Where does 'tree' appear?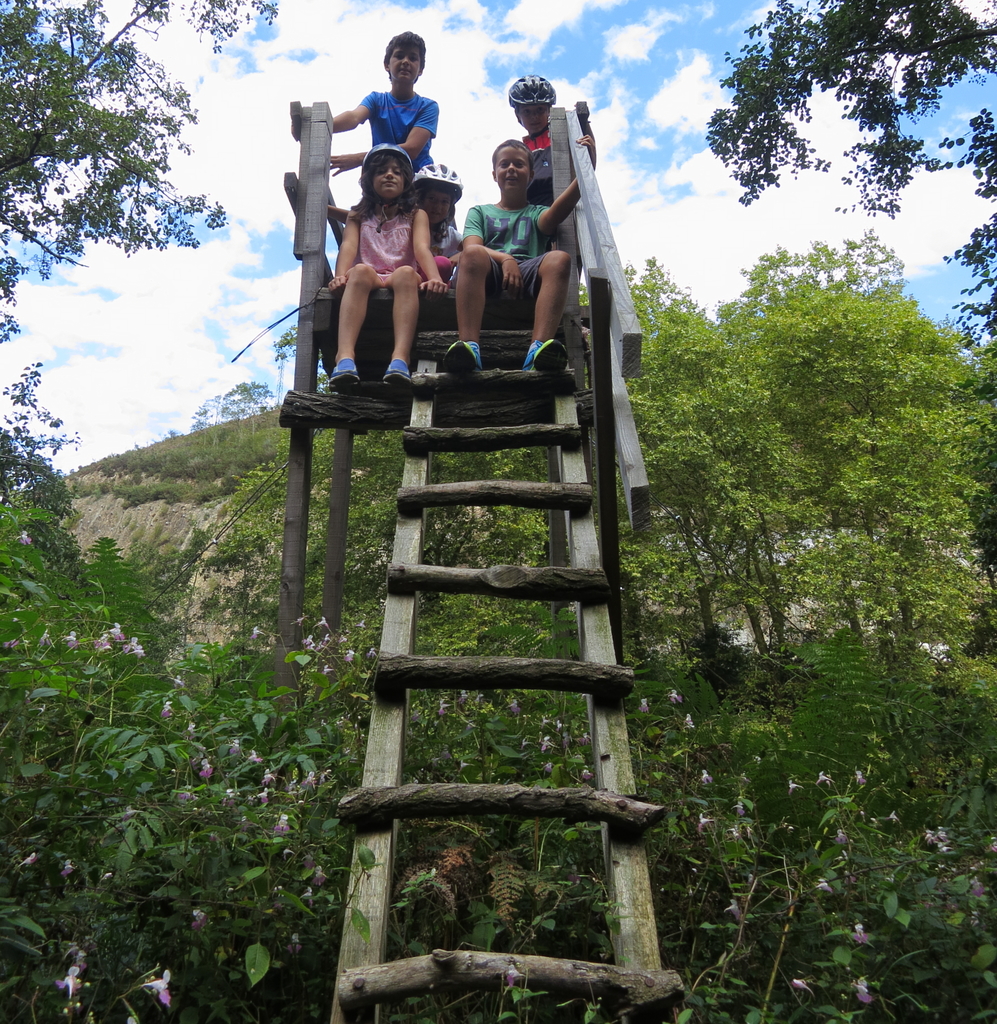
Appears at 701, 0, 996, 331.
